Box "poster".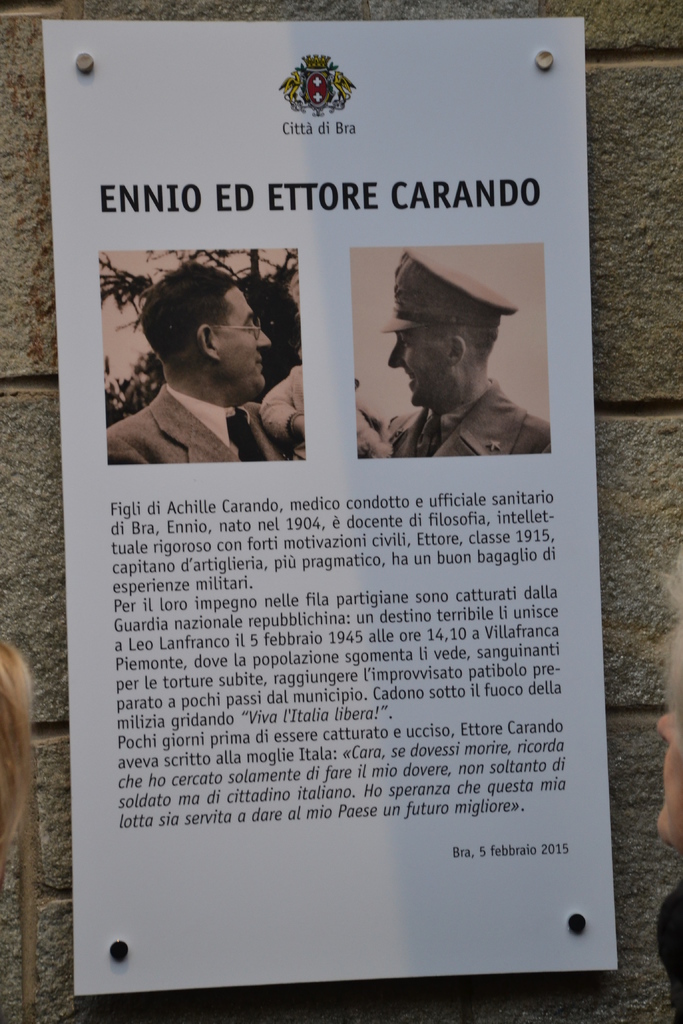
(42, 12, 620, 991).
